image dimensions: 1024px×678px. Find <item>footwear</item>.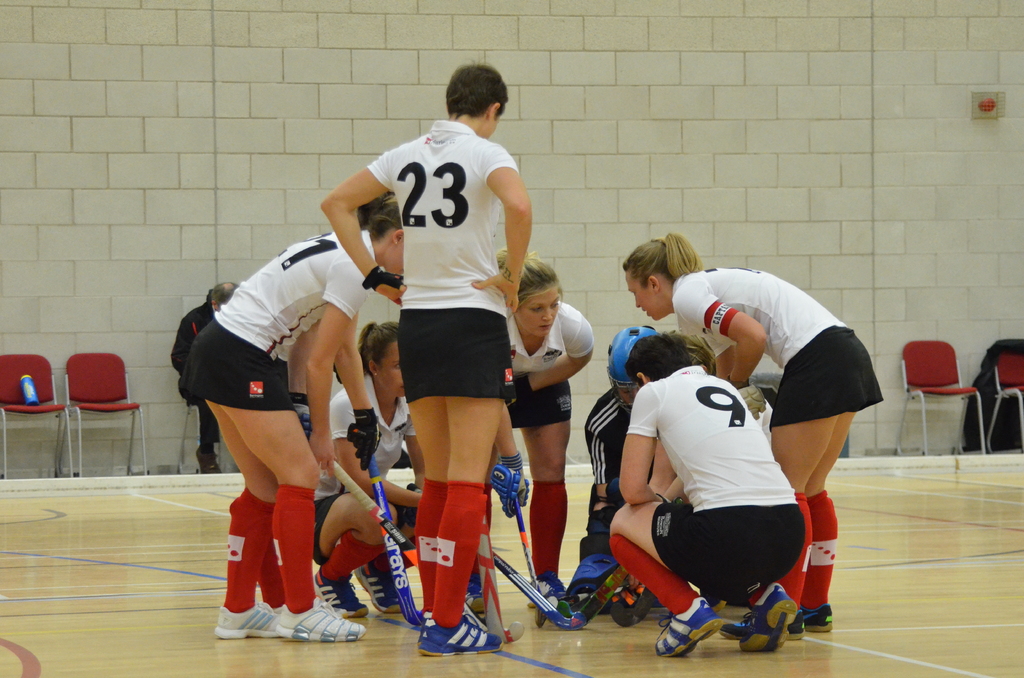
locate(653, 587, 725, 661).
